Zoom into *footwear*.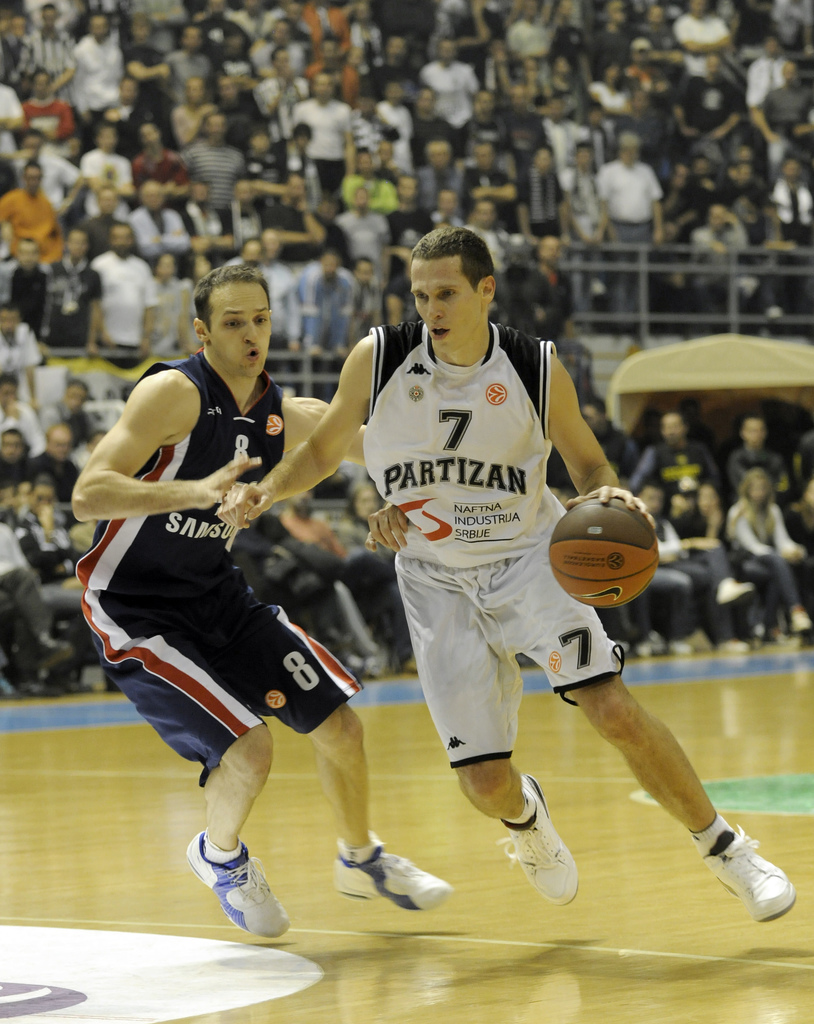
Zoom target: [698, 822, 803, 930].
